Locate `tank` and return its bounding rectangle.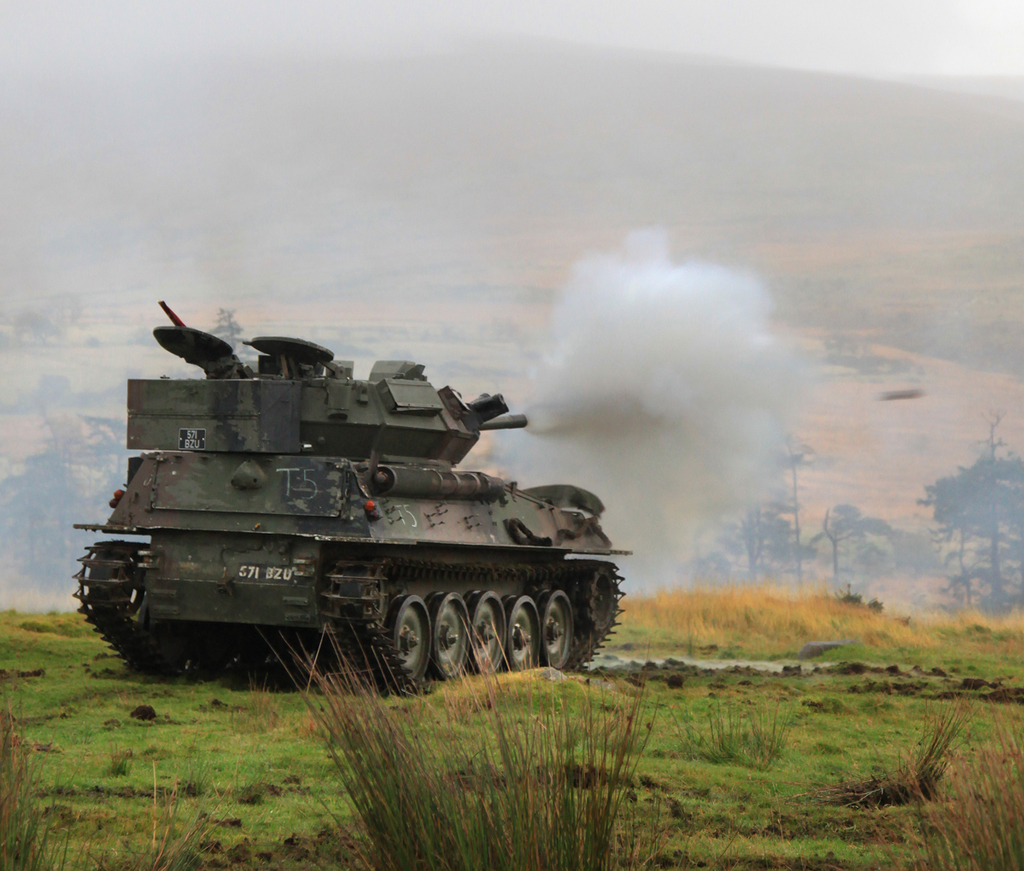
[left=71, top=300, right=632, bottom=697].
